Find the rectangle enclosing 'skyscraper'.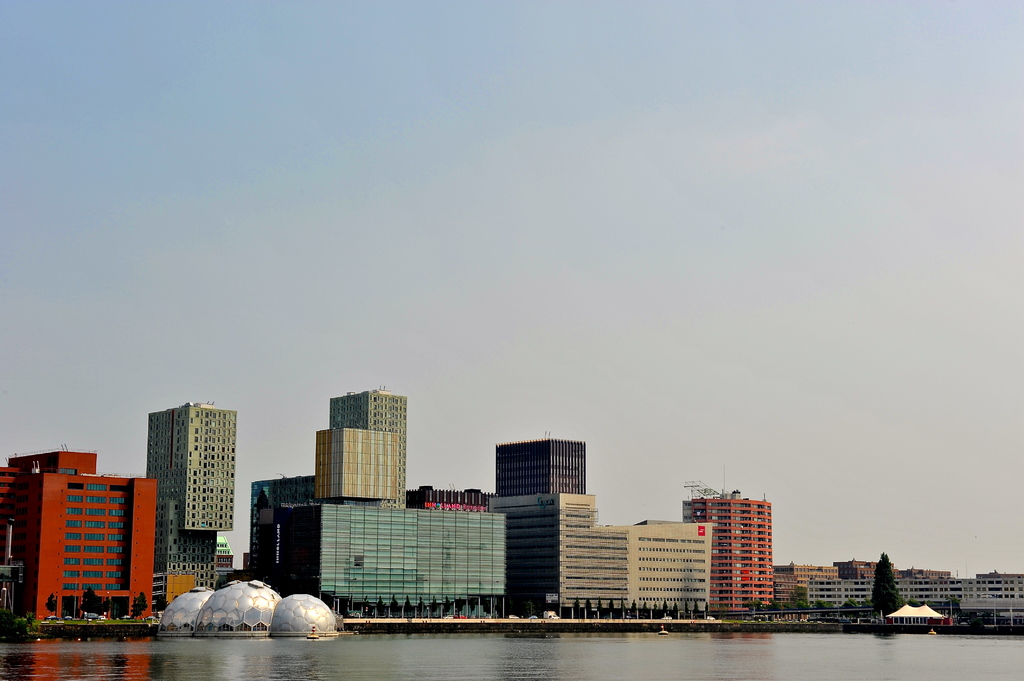
686,492,791,621.
